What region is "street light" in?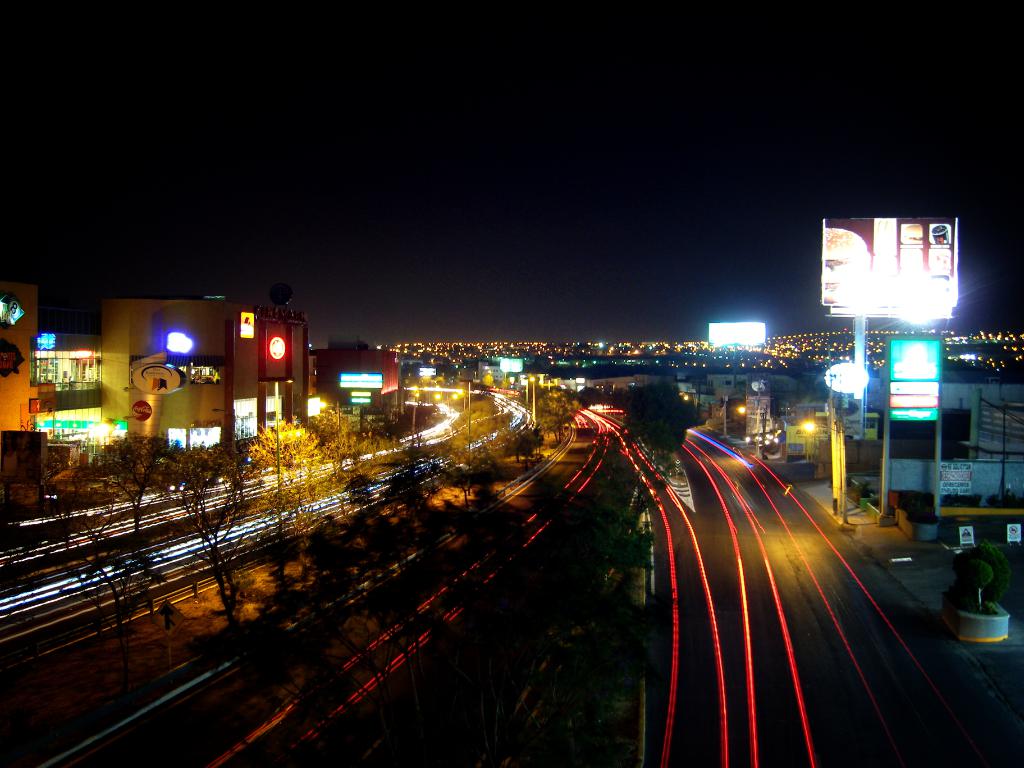
<bbox>320, 399, 341, 479</bbox>.
